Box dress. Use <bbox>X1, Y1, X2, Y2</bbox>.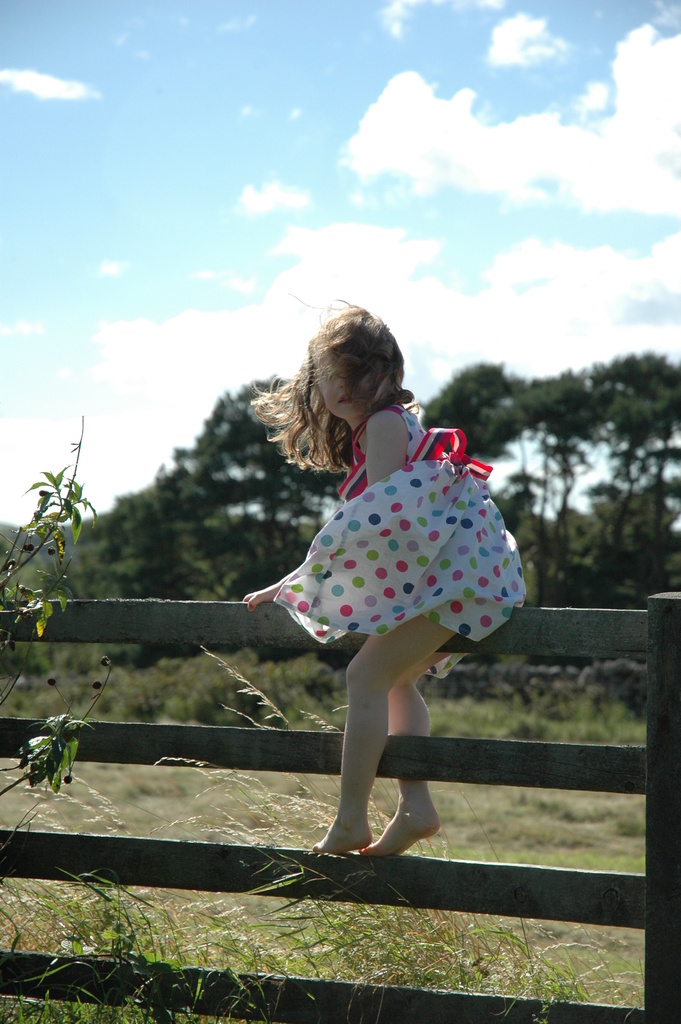
<bbox>281, 406, 533, 685</bbox>.
